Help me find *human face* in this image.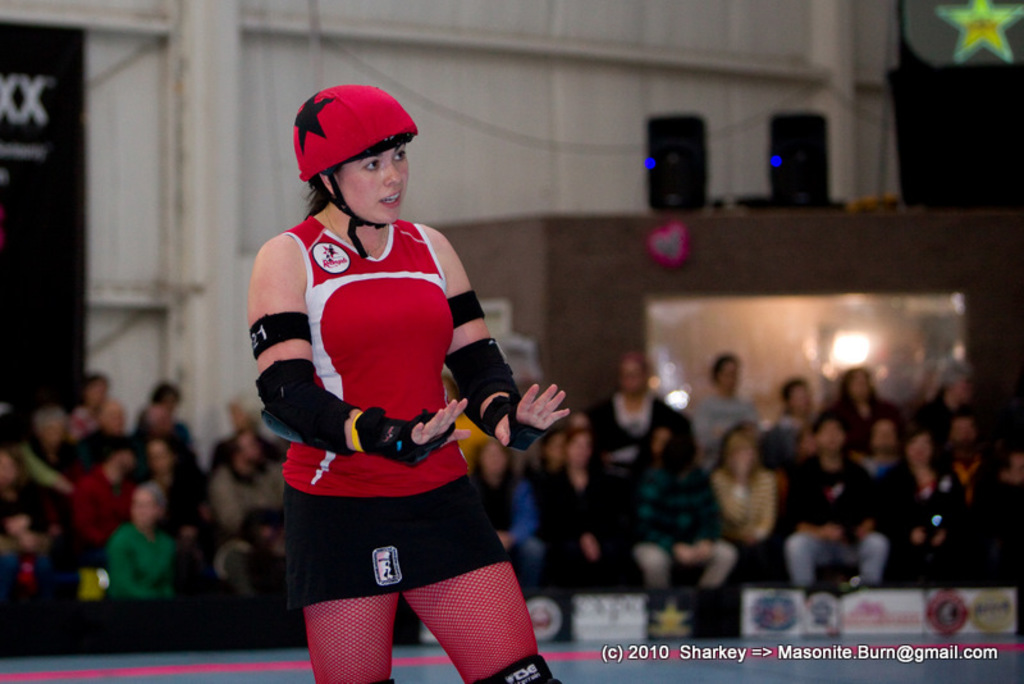
Found it: box(568, 428, 589, 468).
